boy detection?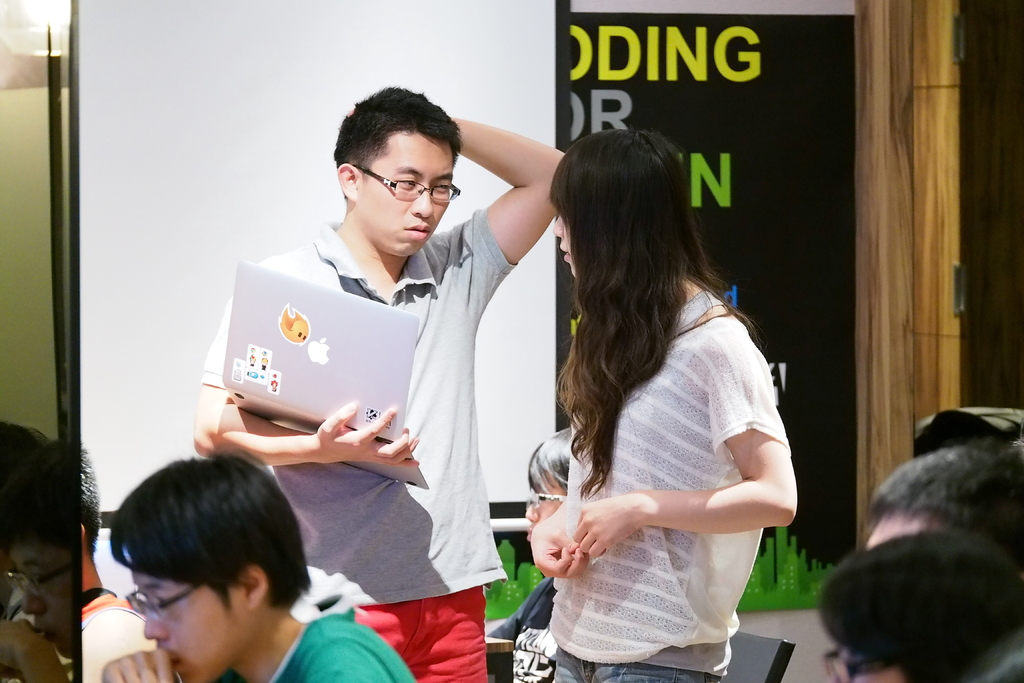
crop(94, 451, 425, 682)
